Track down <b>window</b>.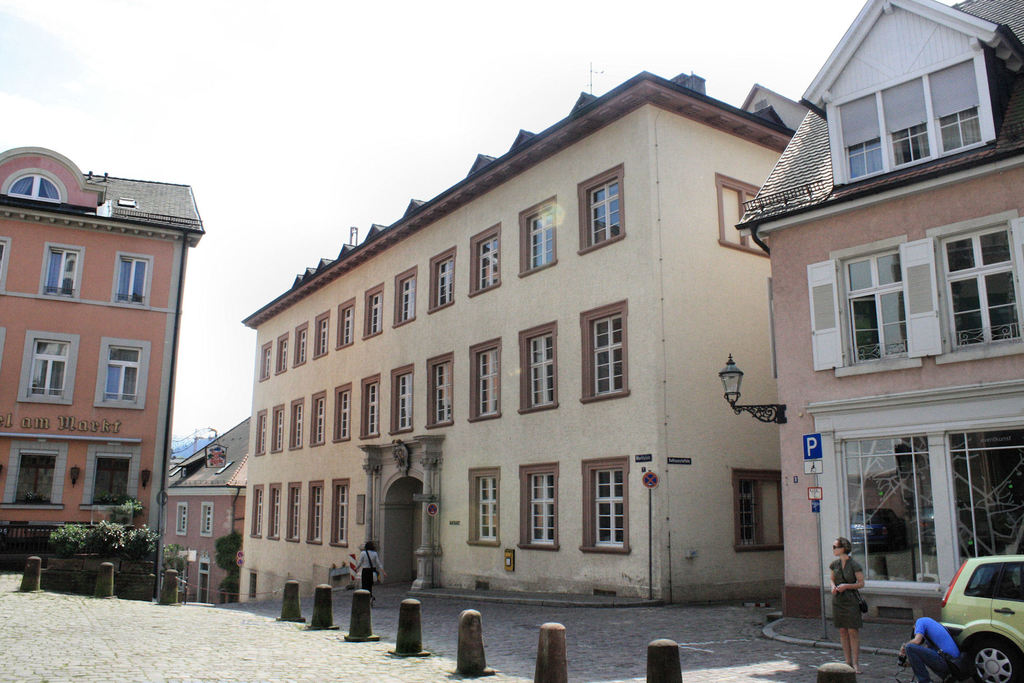
Tracked to box=[577, 457, 630, 554].
